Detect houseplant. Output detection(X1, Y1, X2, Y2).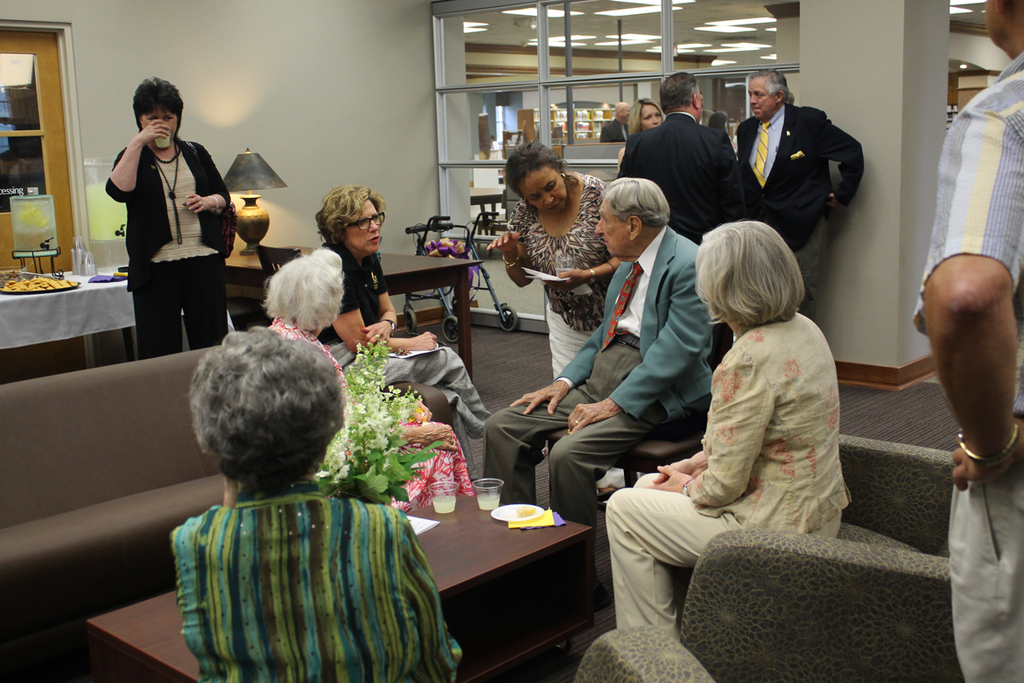
detection(310, 330, 451, 505).
